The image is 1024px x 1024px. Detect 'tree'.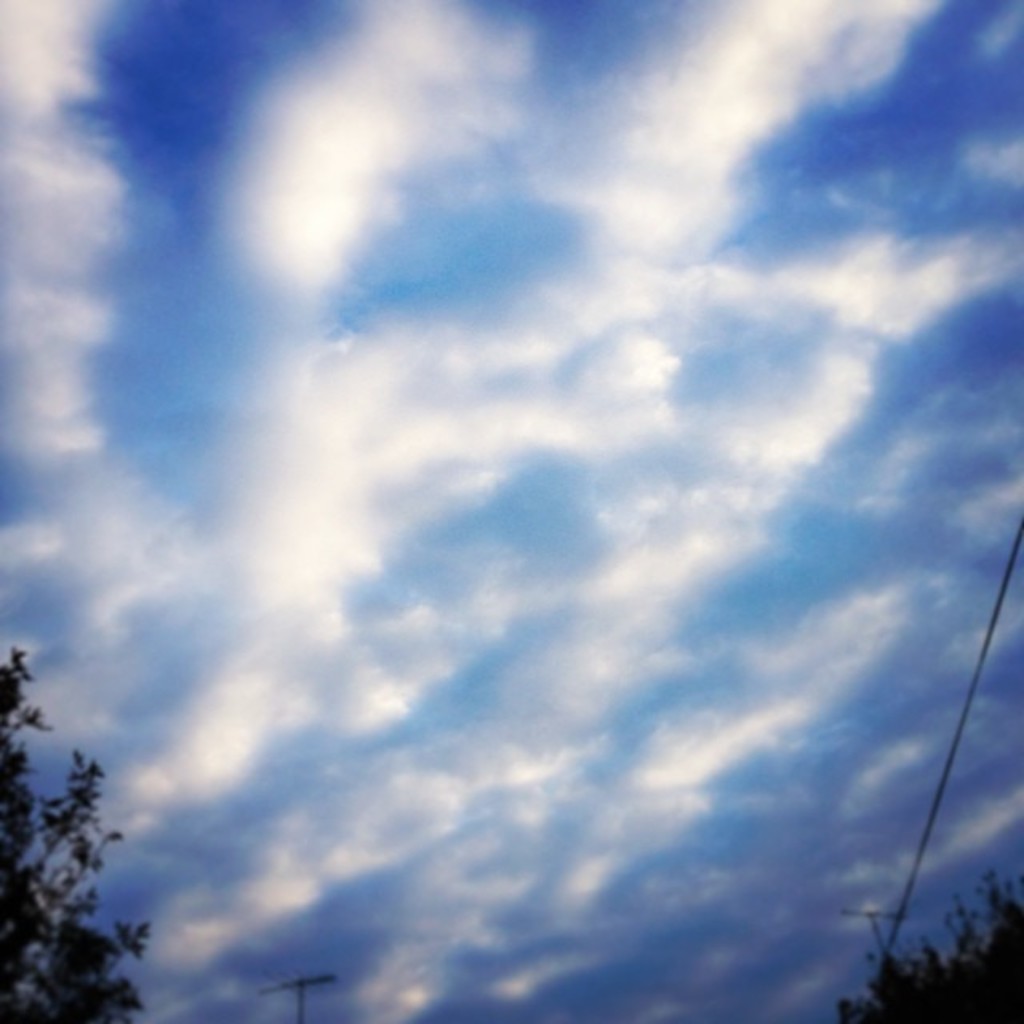
Detection: (834, 866, 1022, 1022).
